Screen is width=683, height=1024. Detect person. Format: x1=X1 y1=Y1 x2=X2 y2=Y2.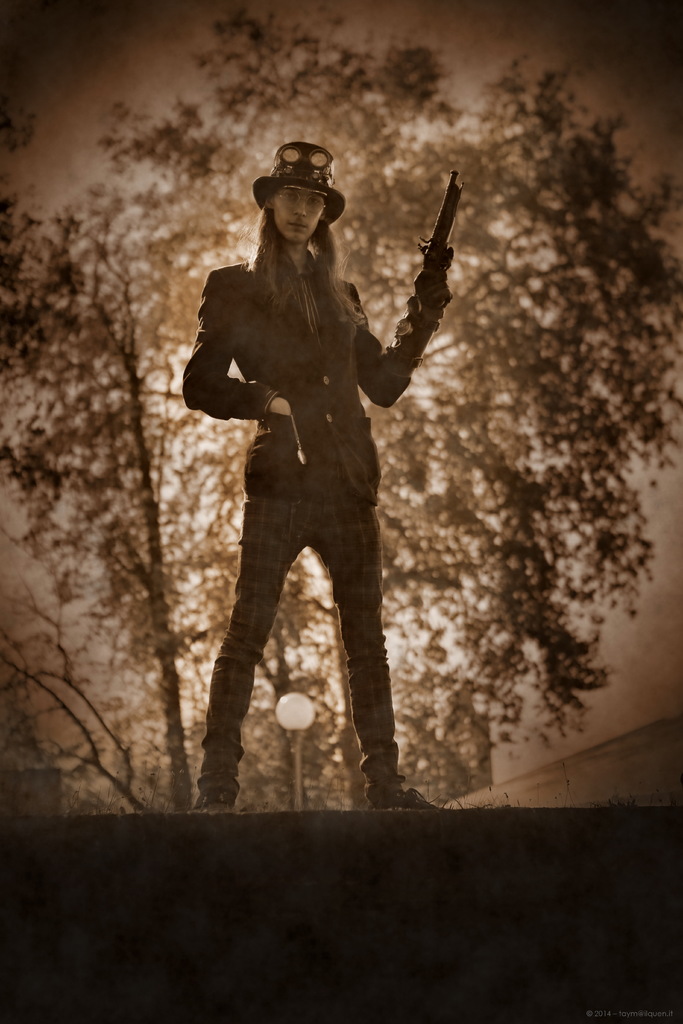
x1=178 y1=137 x2=458 y2=822.
